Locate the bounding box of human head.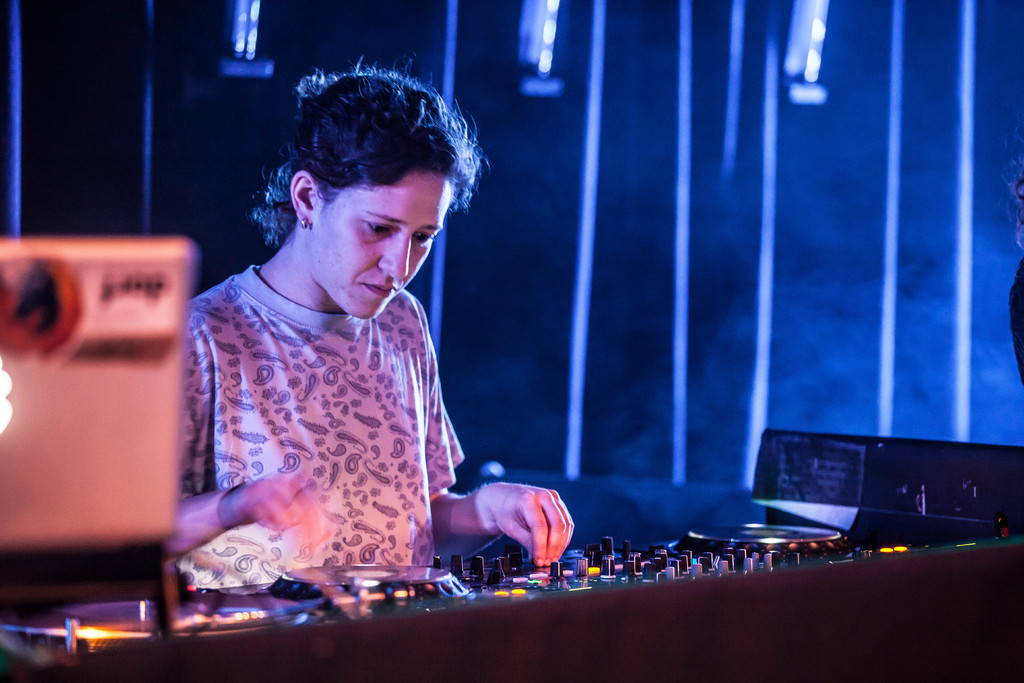
Bounding box: region(246, 58, 481, 317).
